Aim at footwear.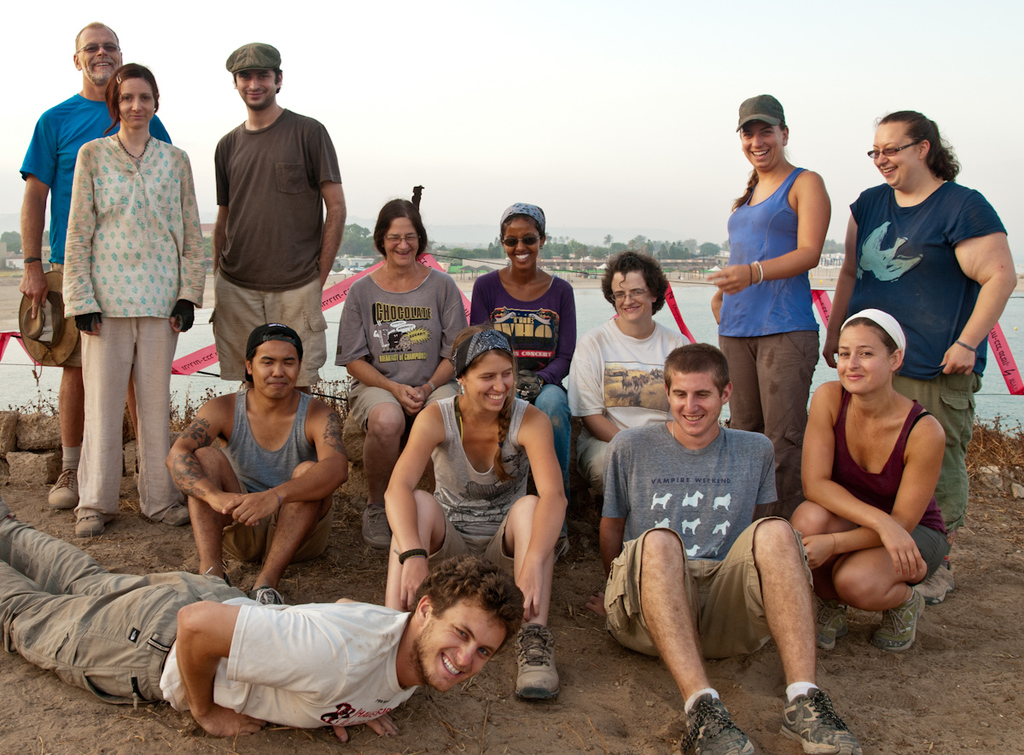
Aimed at crop(556, 537, 575, 566).
